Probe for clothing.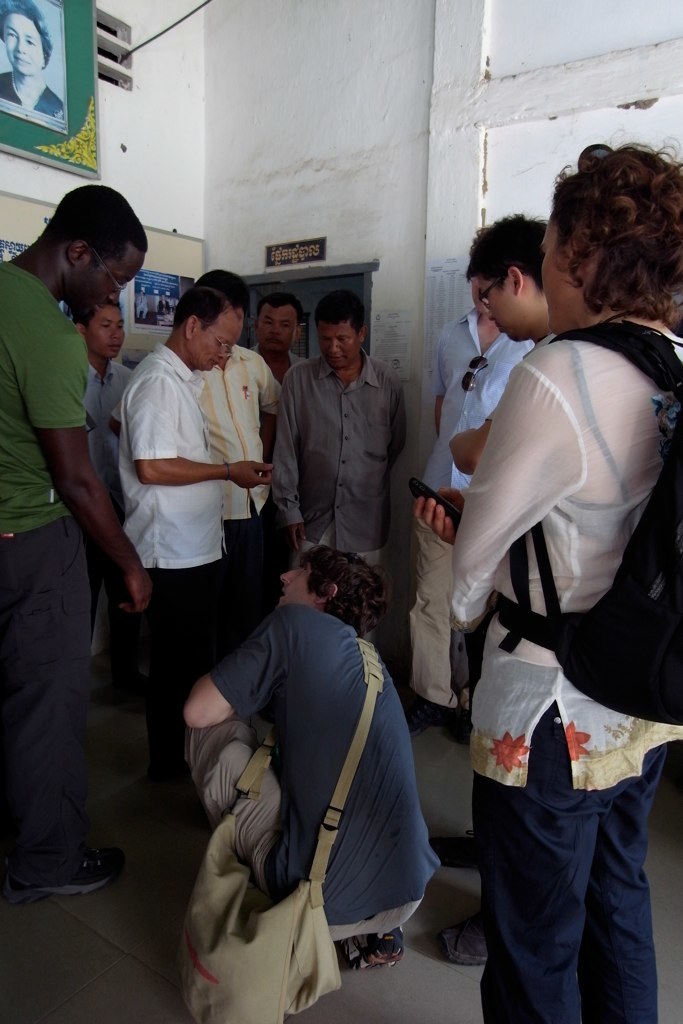
Probe result: select_region(419, 313, 530, 691).
